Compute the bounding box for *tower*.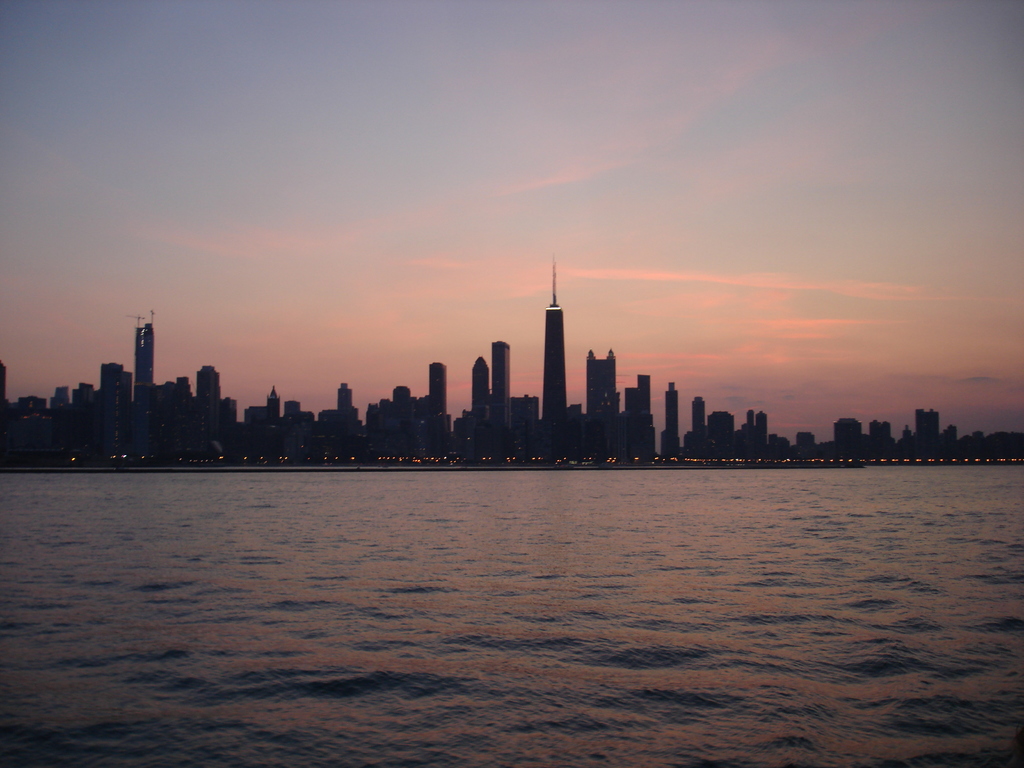
x1=691, y1=396, x2=705, y2=462.
